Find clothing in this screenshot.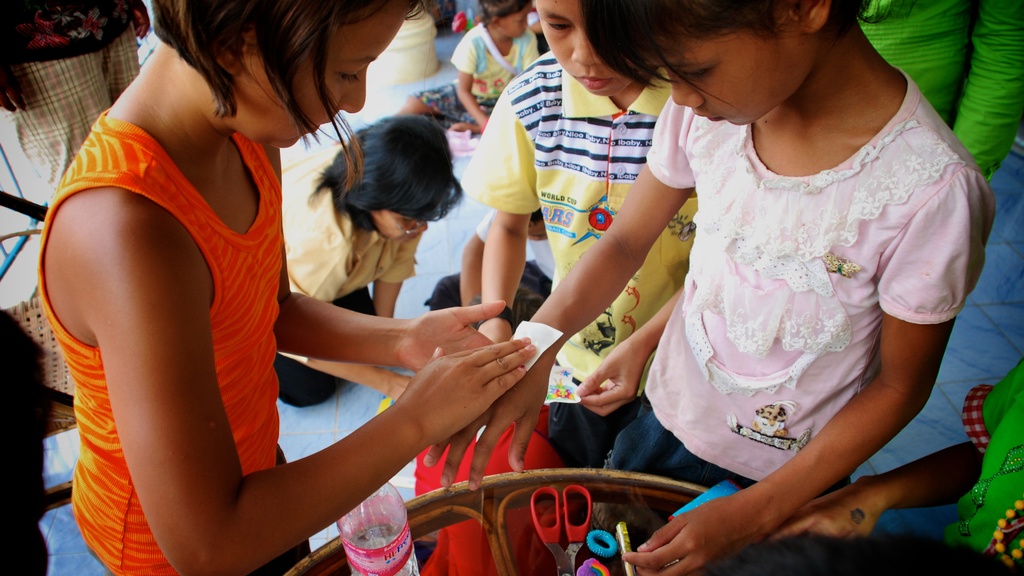
The bounding box for clothing is (408, 404, 564, 494).
